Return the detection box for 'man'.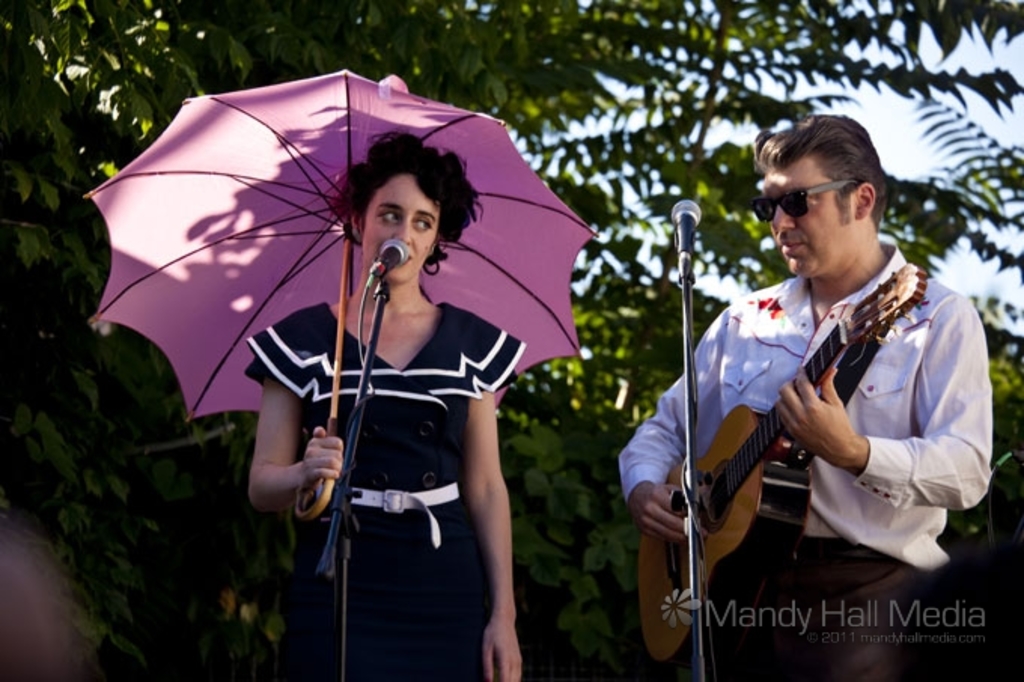
bbox=[629, 117, 983, 655].
